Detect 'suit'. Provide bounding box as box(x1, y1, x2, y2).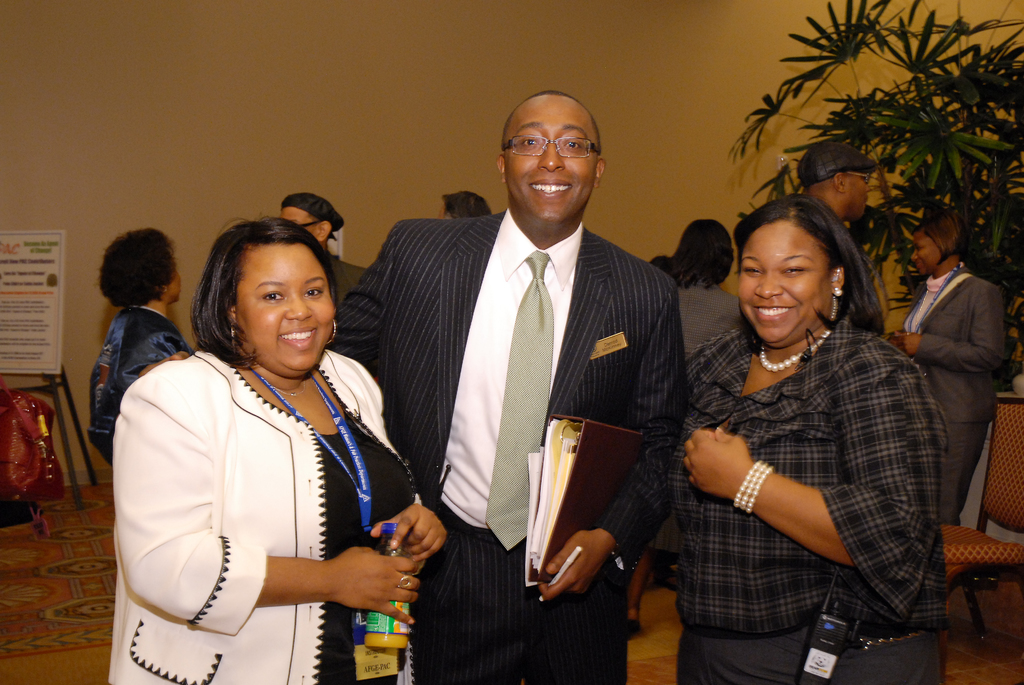
box(333, 258, 365, 315).
